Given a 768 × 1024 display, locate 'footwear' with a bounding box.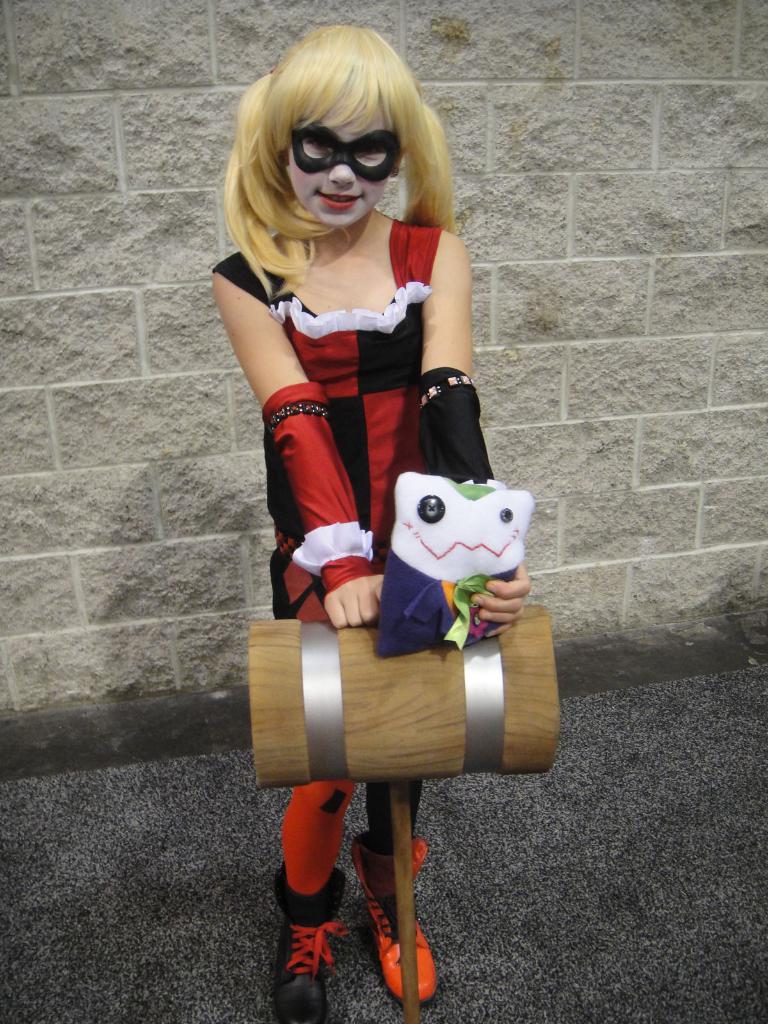
Located: crop(262, 856, 353, 1023).
